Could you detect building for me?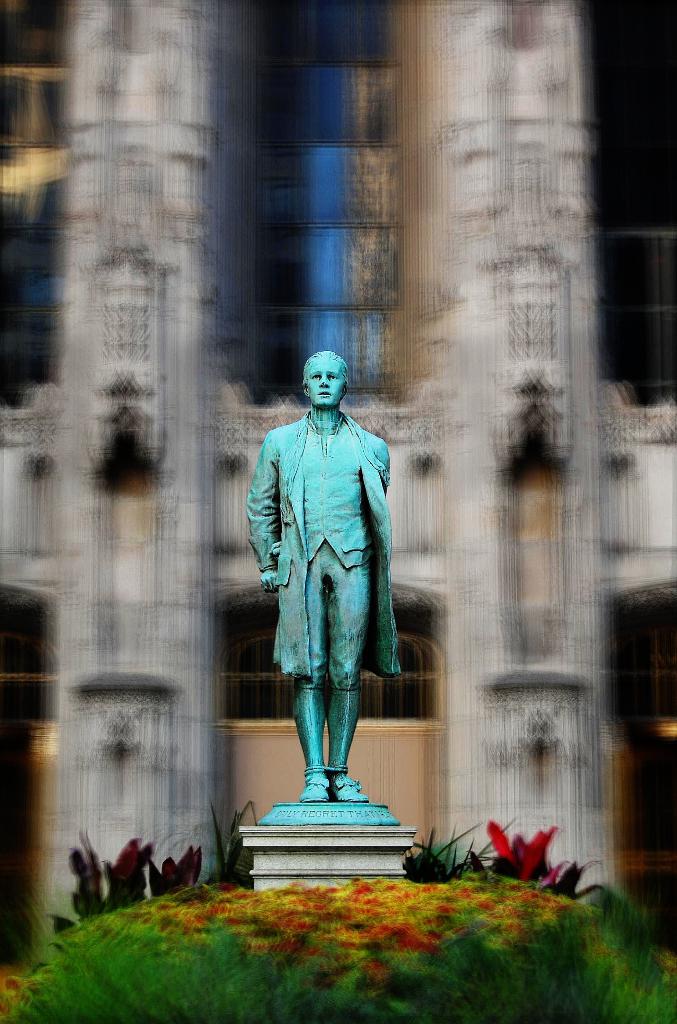
Detection result: (x1=0, y1=0, x2=676, y2=953).
